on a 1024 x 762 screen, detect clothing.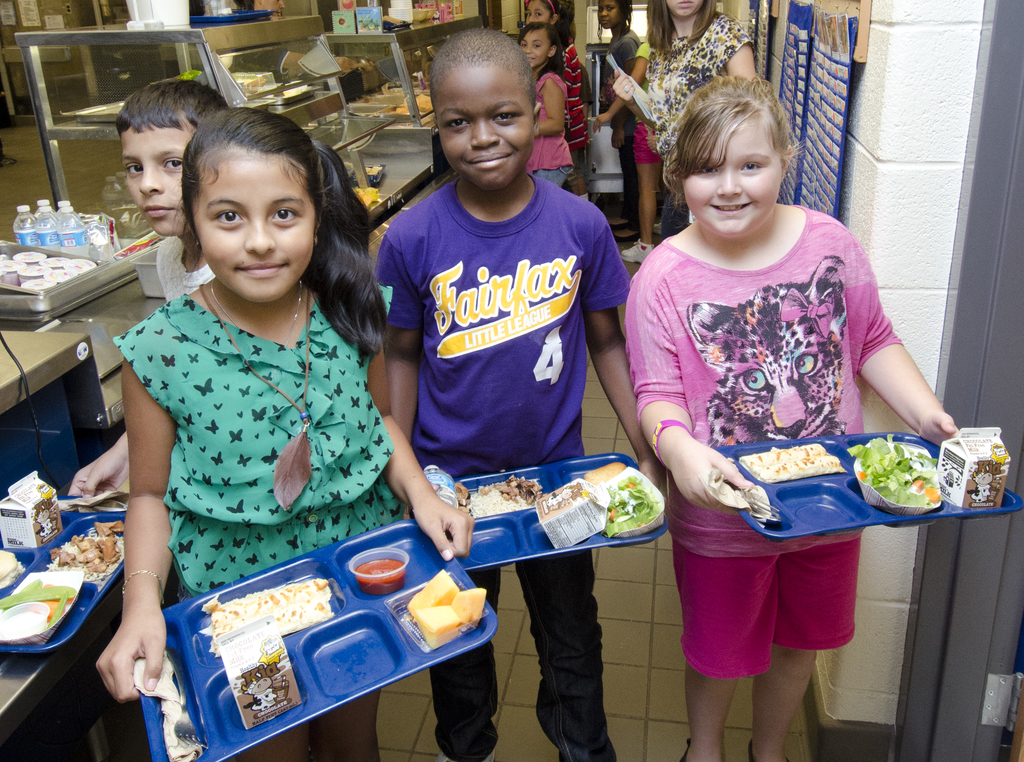
Rect(625, 201, 904, 681).
